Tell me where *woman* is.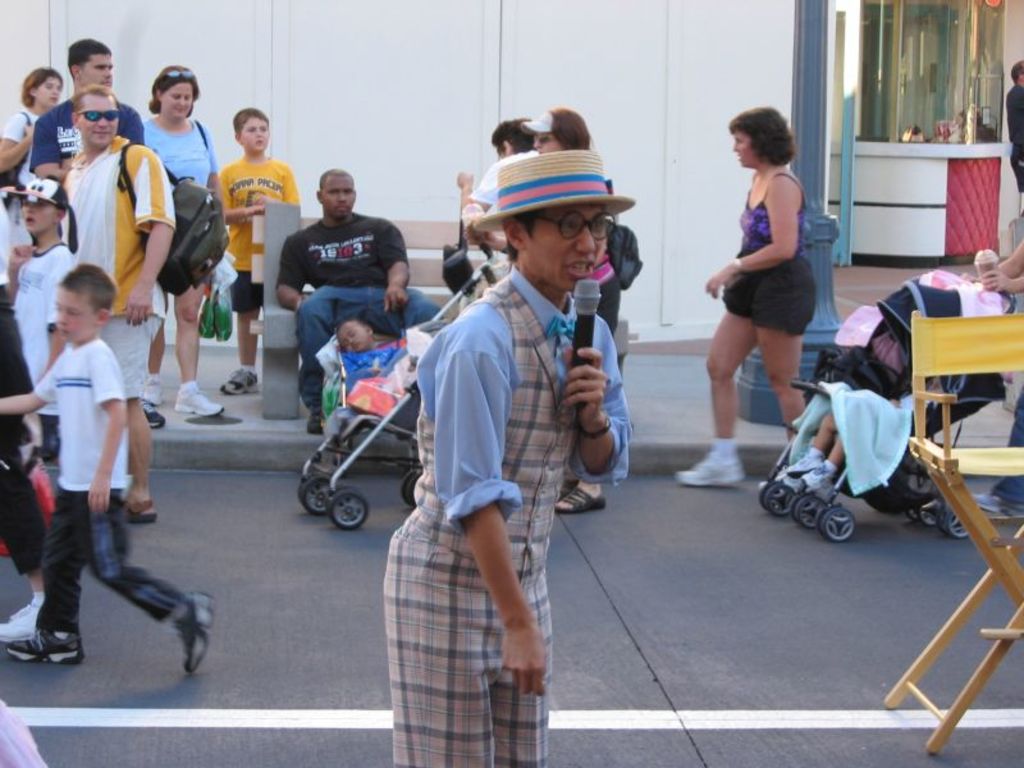
*woman* is at 672:100:817:485.
